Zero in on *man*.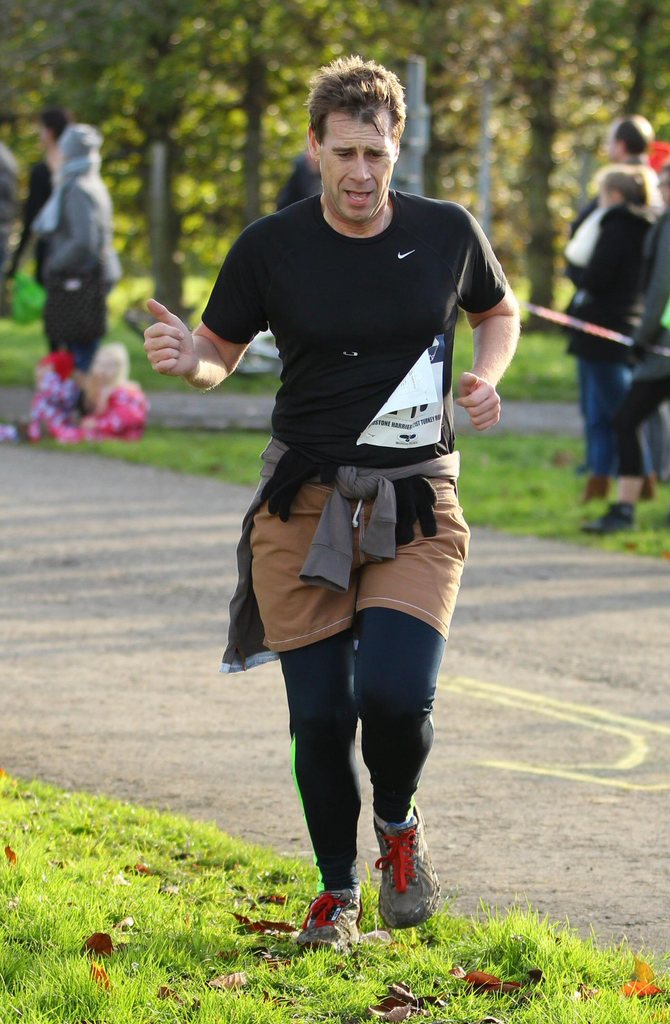
Zeroed in: x1=557, y1=109, x2=656, y2=462.
